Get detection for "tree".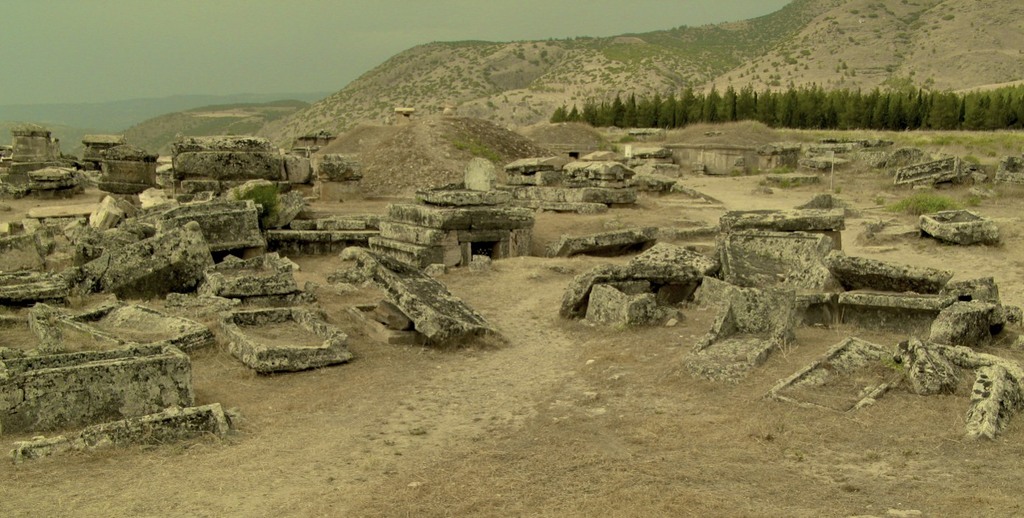
Detection: 988/83/1023/126.
